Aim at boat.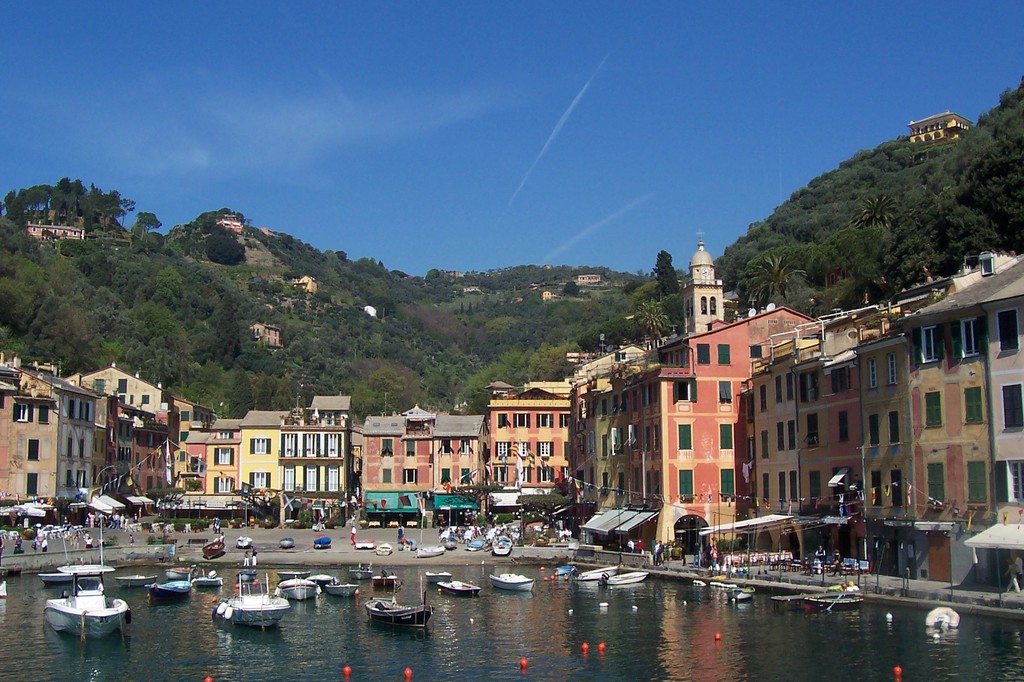
Aimed at {"left": 373, "top": 567, "right": 397, "bottom": 587}.
